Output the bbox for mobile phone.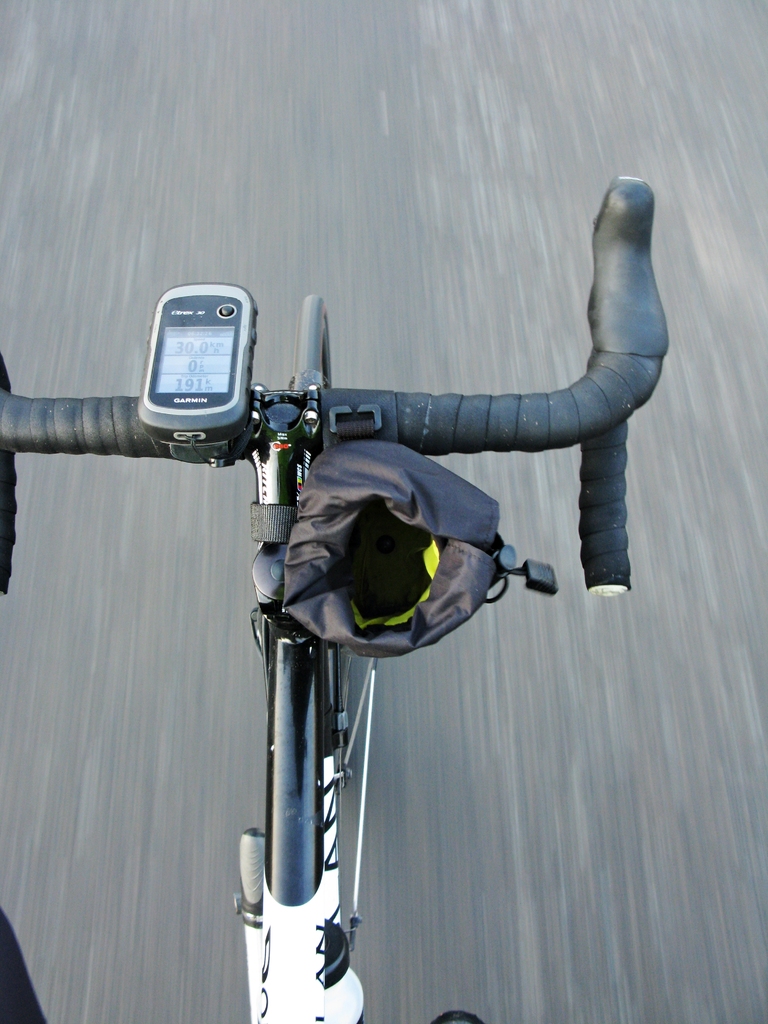
142/278/259/434.
